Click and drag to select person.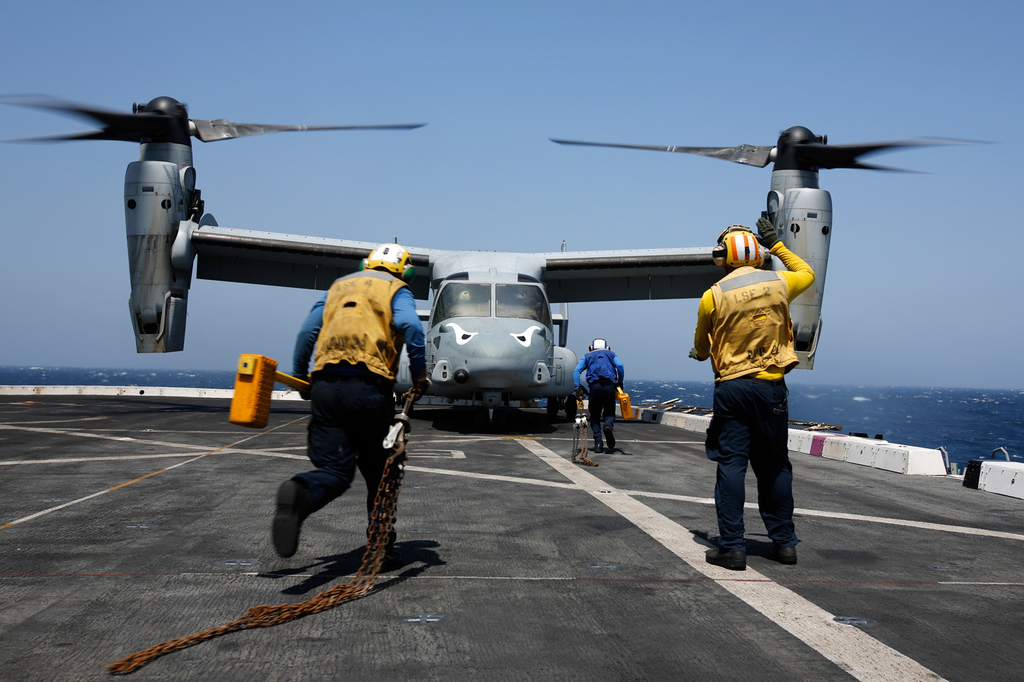
Selection: [275, 234, 437, 554].
